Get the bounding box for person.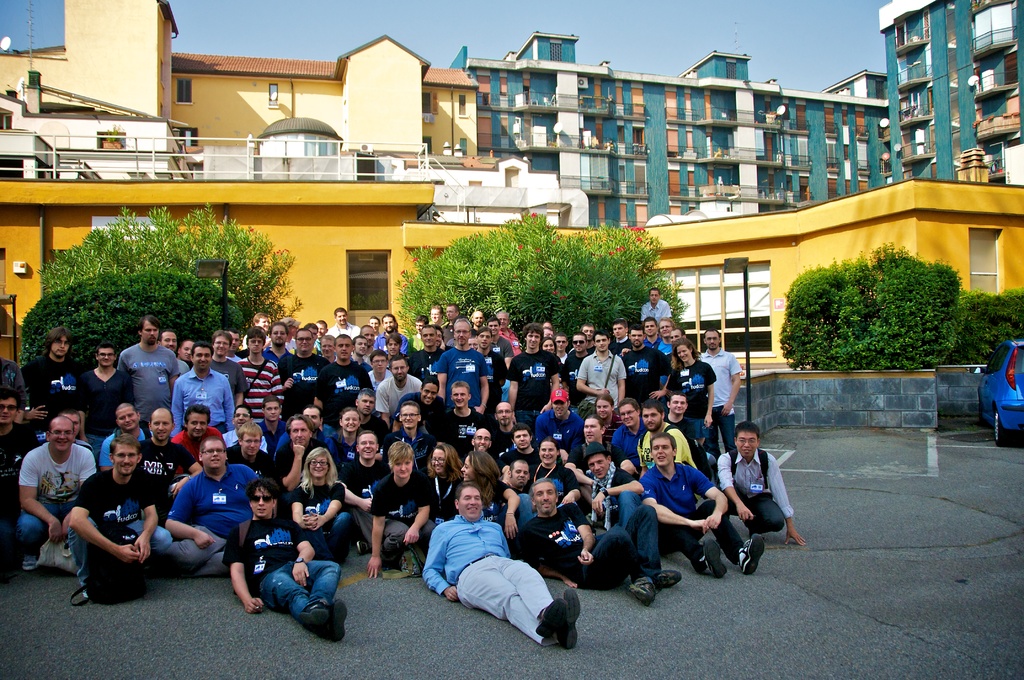
left=666, top=337, right=717, bottom=444.
